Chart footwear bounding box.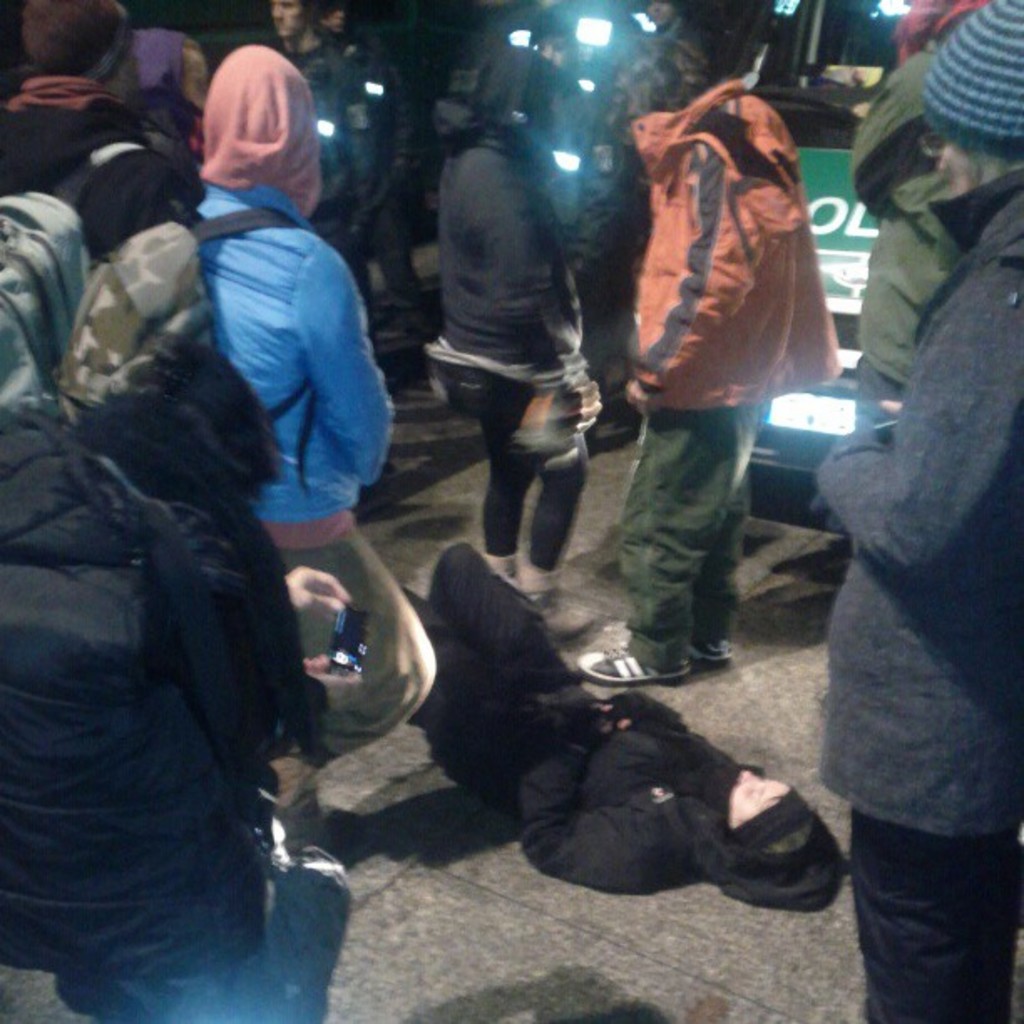
Charted: box(576, 644, 691, 689).
